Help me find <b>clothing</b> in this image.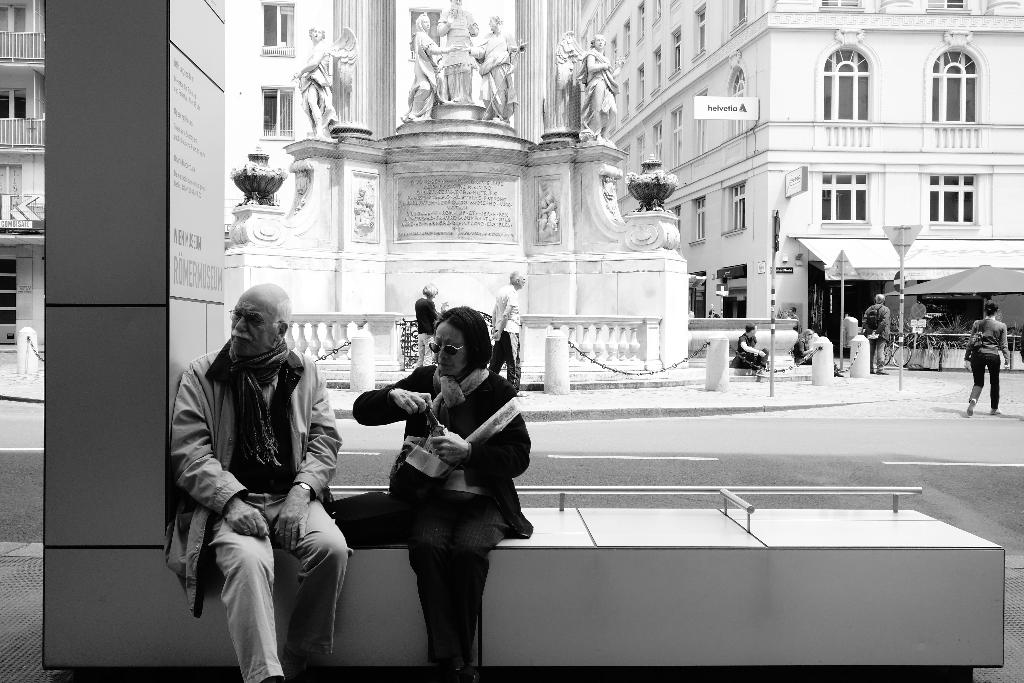
Found it: locate(404, 28, 440, 122).
